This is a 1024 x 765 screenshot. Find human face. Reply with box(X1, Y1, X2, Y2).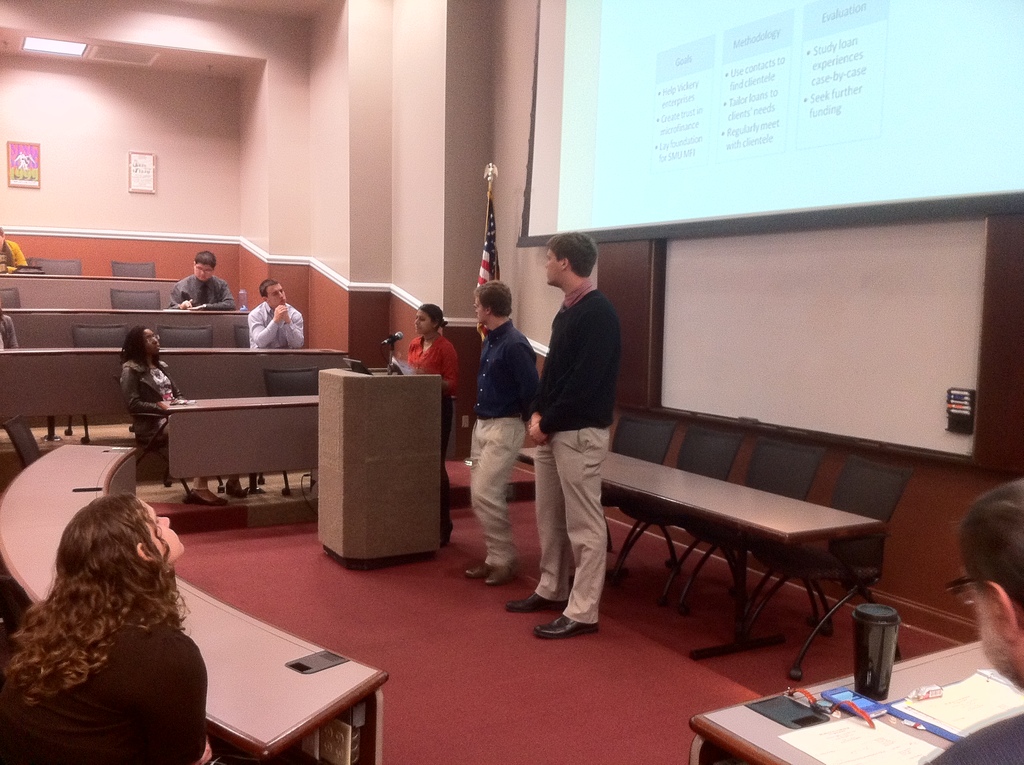
box(133, 506, 200, 560).
